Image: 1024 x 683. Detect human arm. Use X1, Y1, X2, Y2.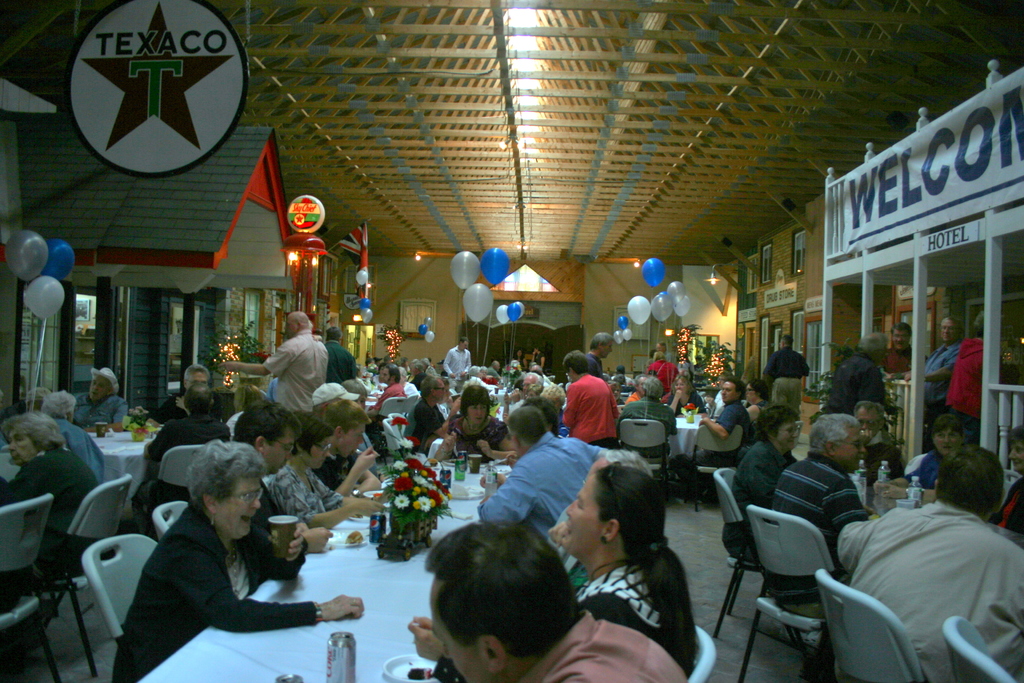
433, 420, 454, 461.
